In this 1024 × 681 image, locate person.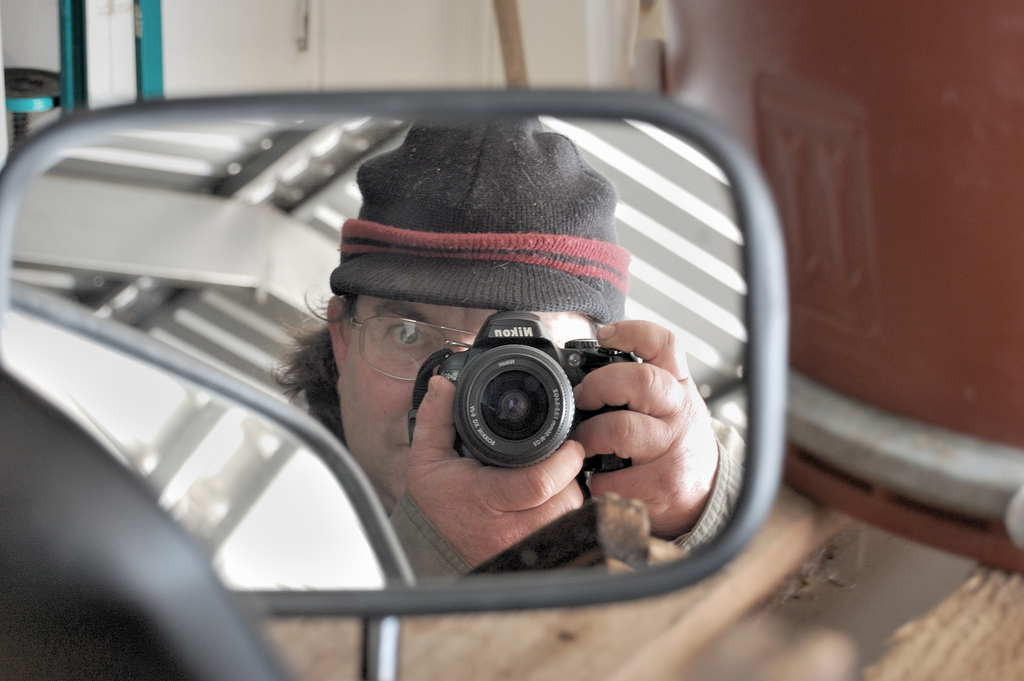
Bounding box: detection(321, 121, 700, 577).
